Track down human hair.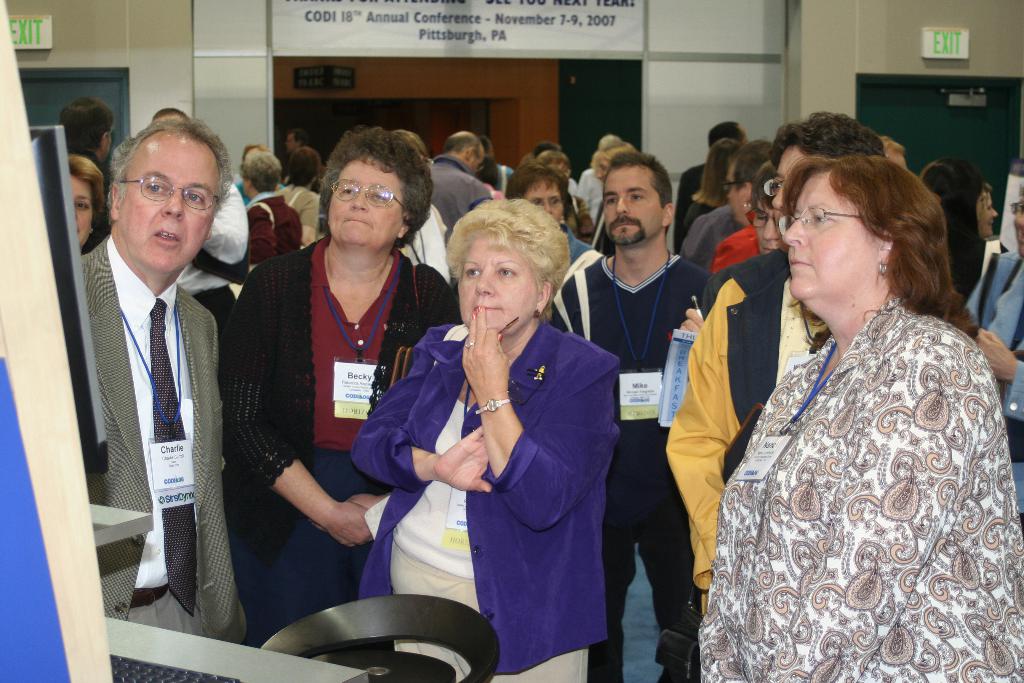
Tracked to left=772, top=114, right=884, bottom=168.
